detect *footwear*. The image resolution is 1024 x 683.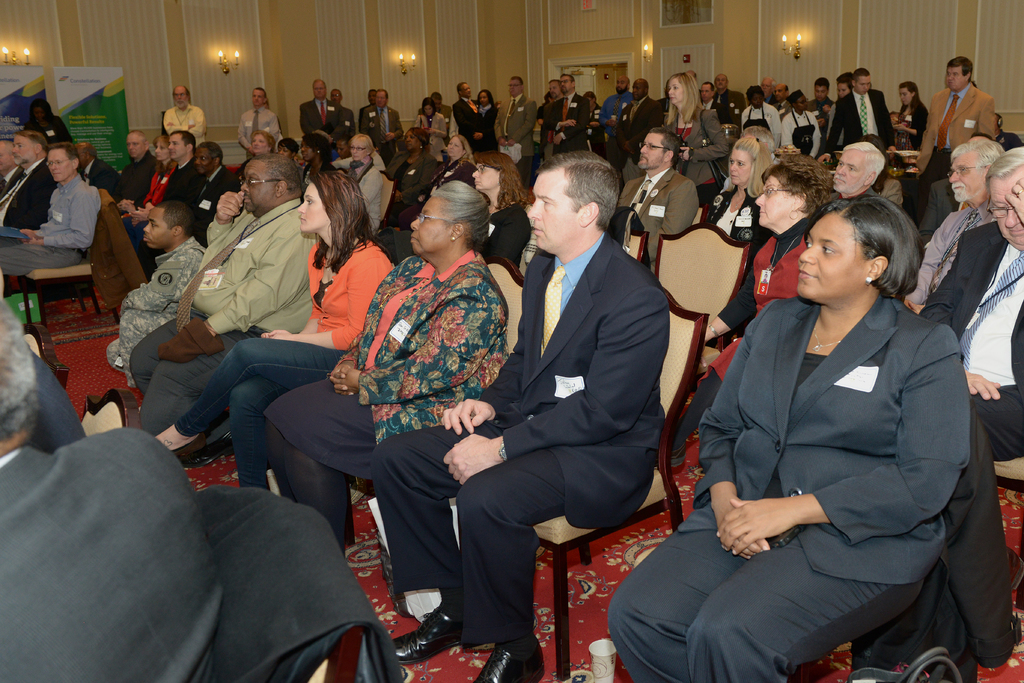
{"left": 188, "top": 432, "right": 232, "bottom": 466}.
